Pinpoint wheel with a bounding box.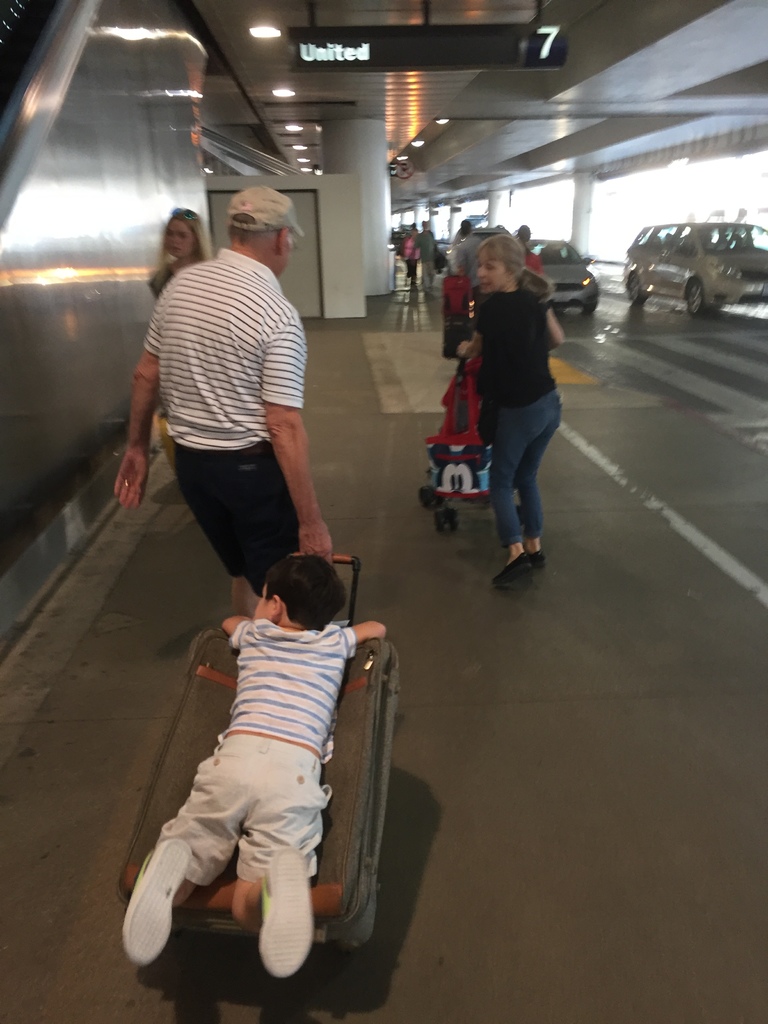
x1=419 y1=487 x2=442 y2=506.
